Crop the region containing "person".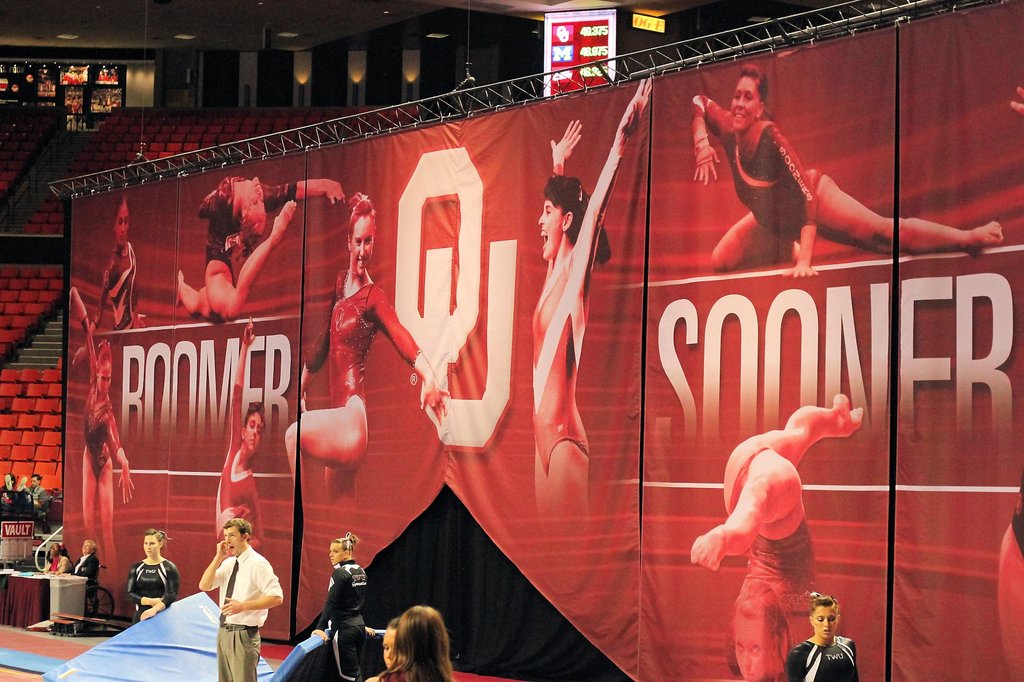
Crop region: [left=776, top=589, right=854, bottom=681].
